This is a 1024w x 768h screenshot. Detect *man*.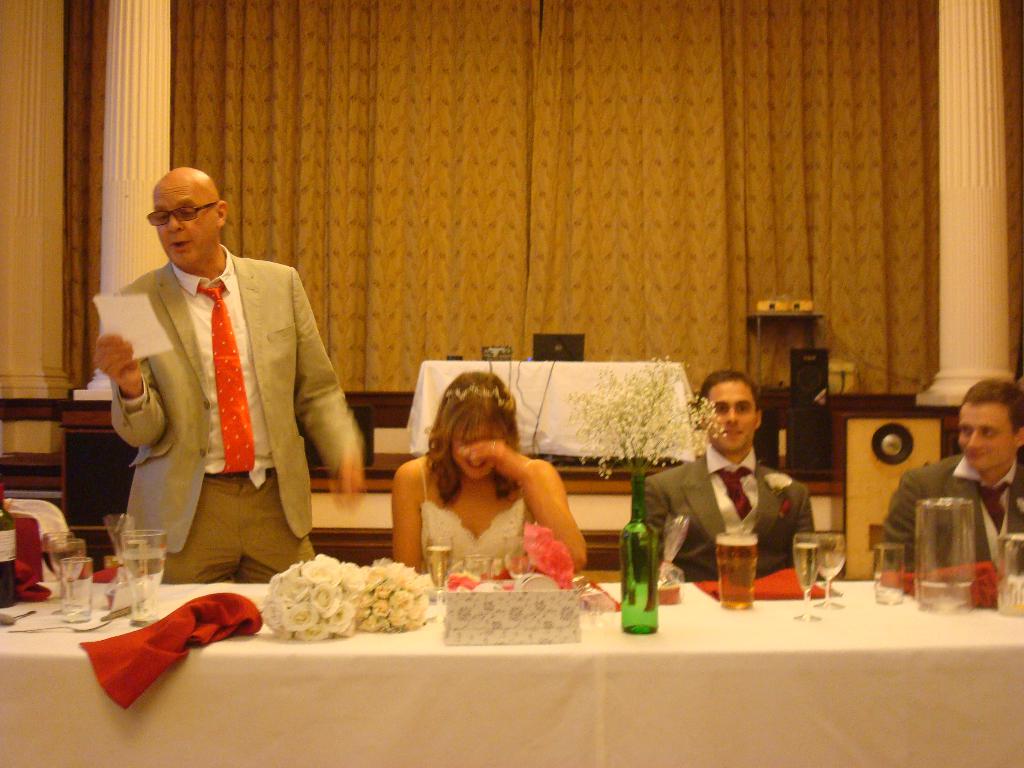
{"left": 95, "top": 166, "right": 373, "bottom": 592}.
